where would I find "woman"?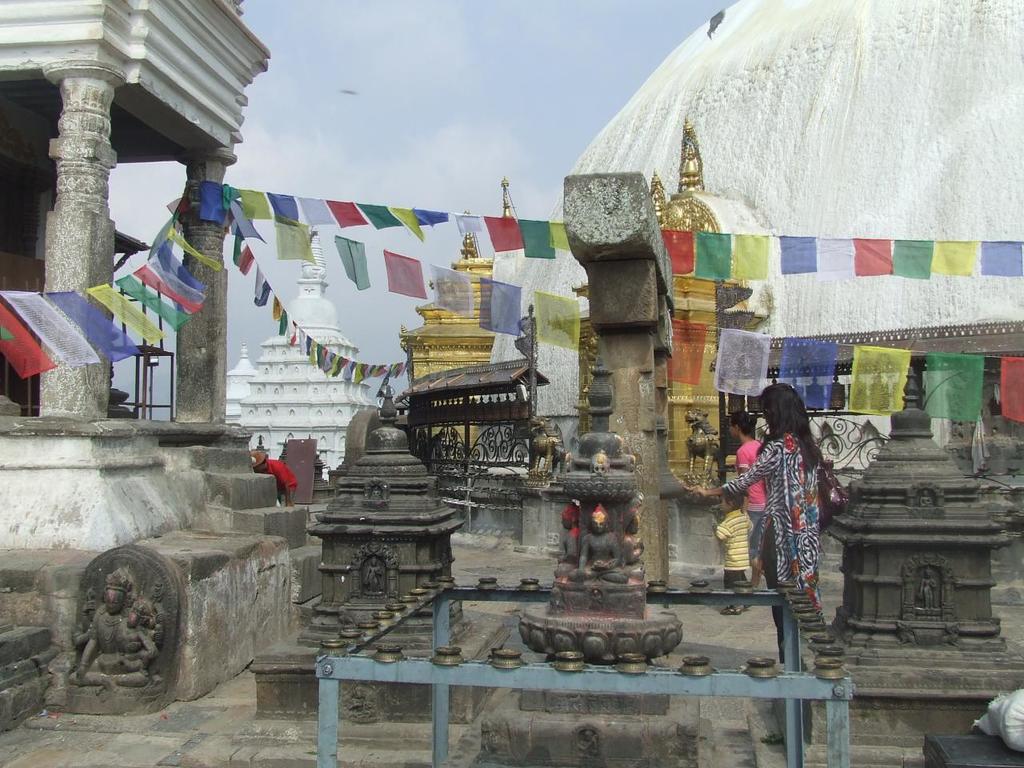
At 726/372/845/626.
